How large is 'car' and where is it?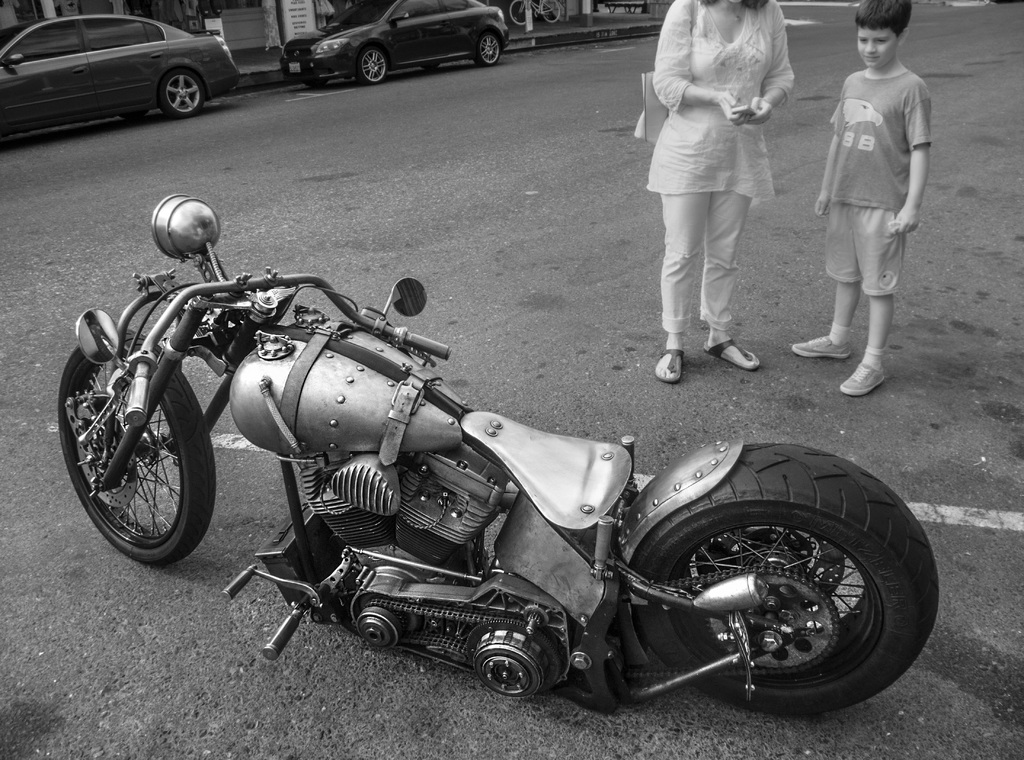
Bounding box: bbox=(273, 0, 509, 88).
